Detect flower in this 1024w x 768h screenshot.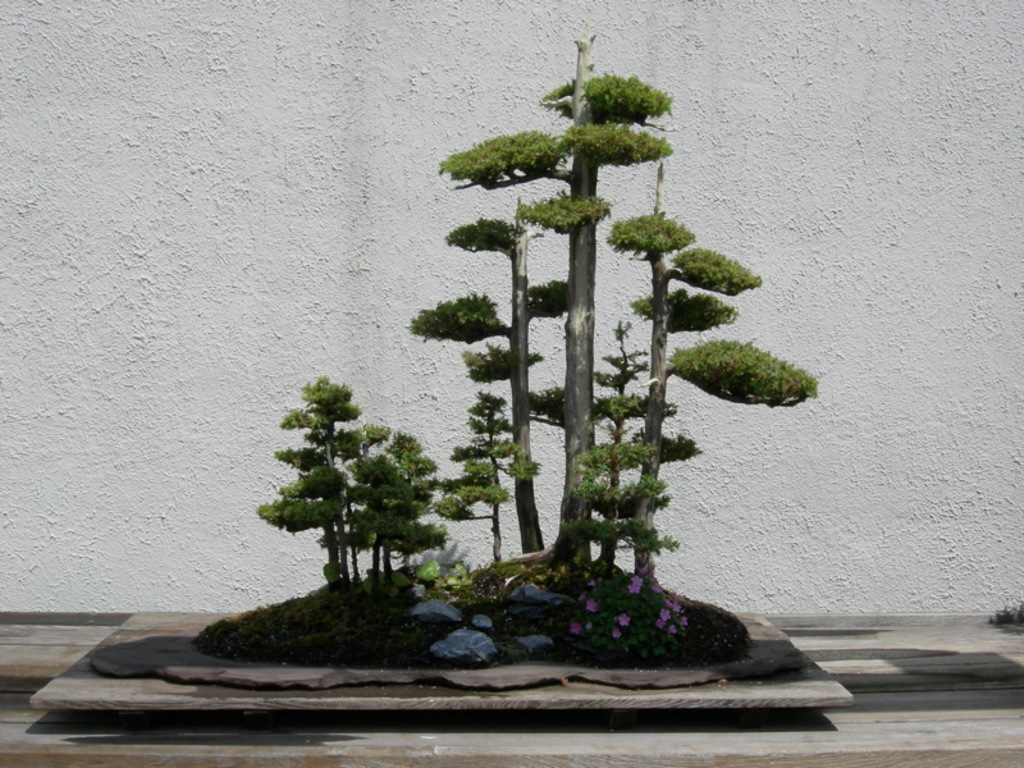
Detection: locate(612, 607, 632, 631).
